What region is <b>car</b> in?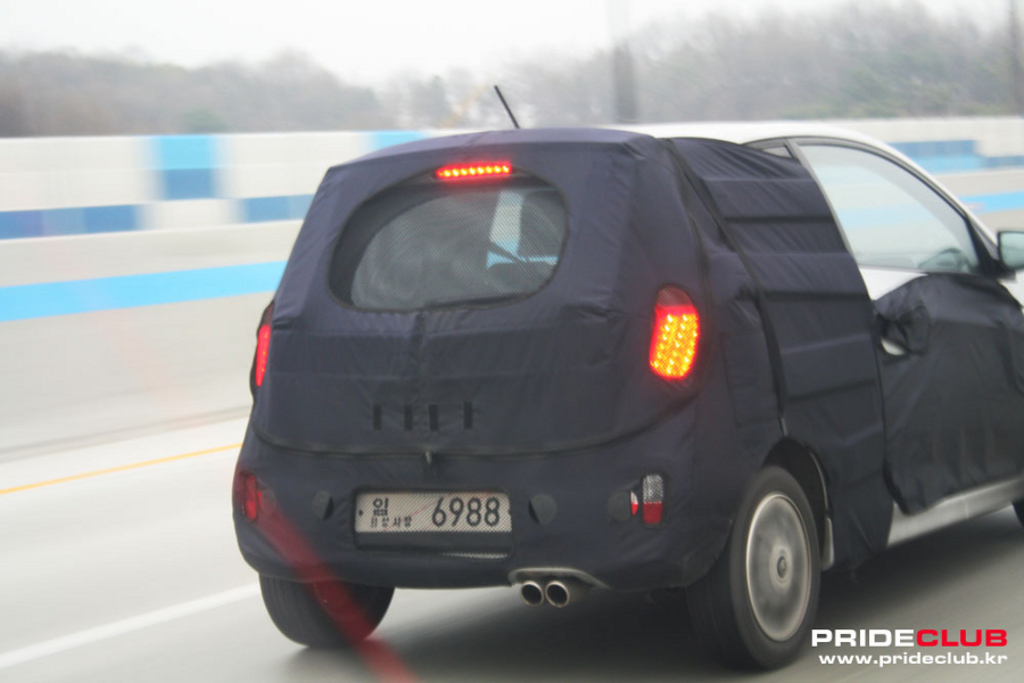
pyautogui.locateOnScreen(231, 83, 1023, 673).
